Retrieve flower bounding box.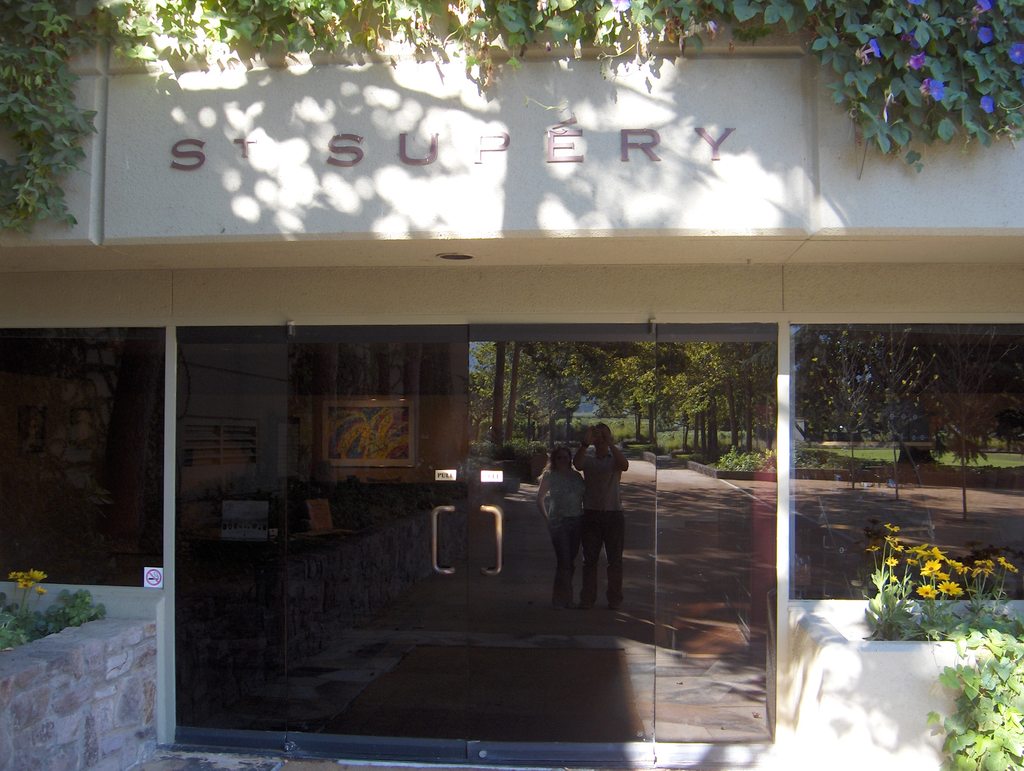
Bounding box: bbox=[1000, 40, 1023, 63].
